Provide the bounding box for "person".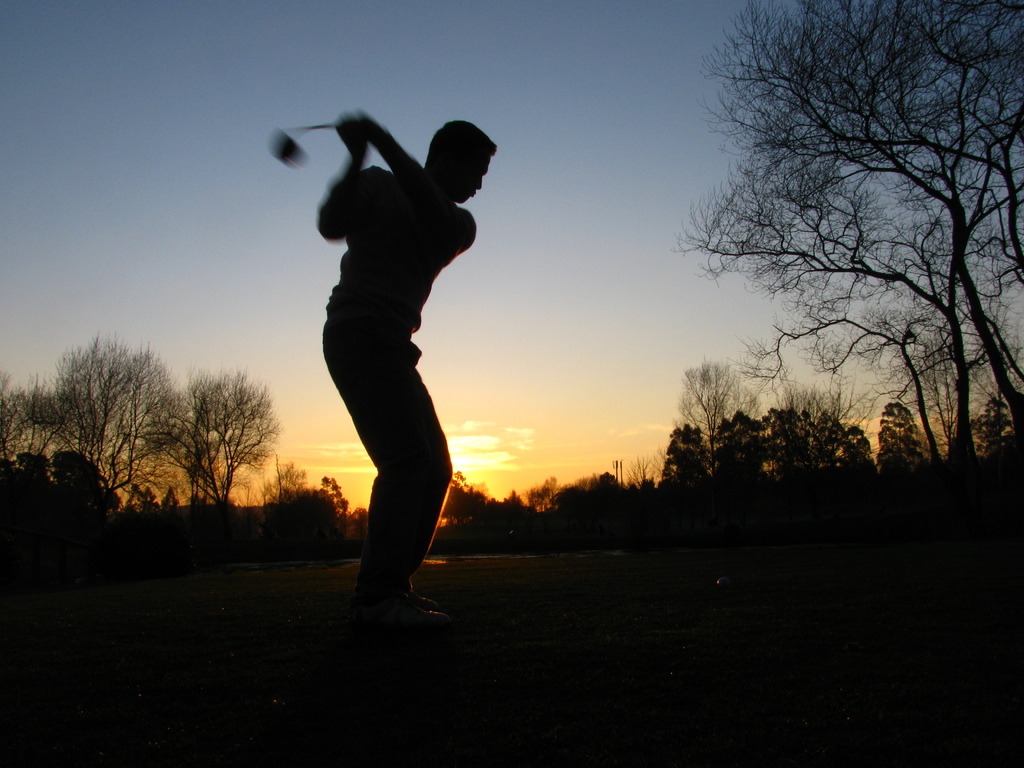
[left=267, top=95, right=493, bottom=626].
